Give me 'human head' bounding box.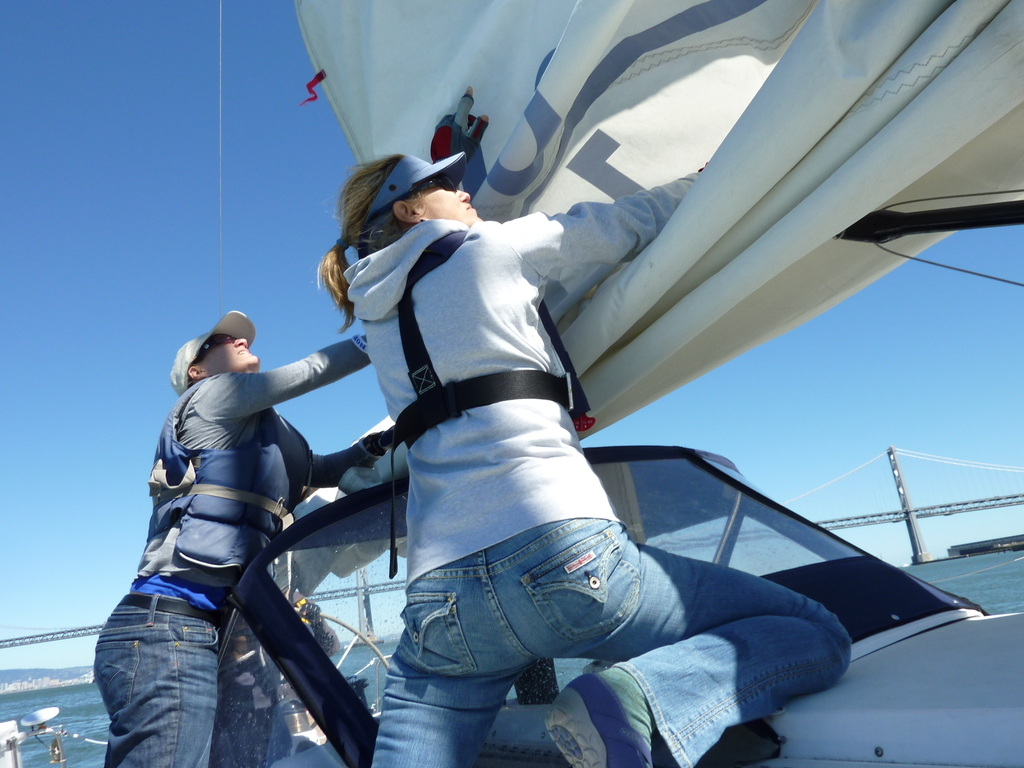
BBox(177, 312, 258, 397).
